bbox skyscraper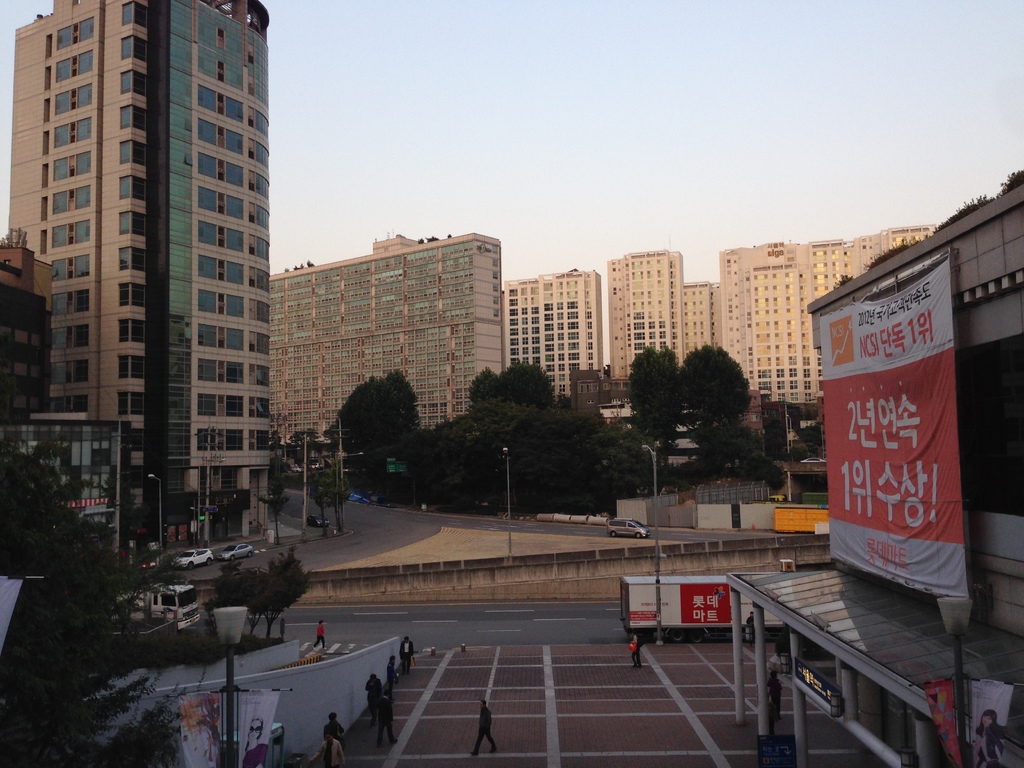
bbox(0, 225, 65, 436)
